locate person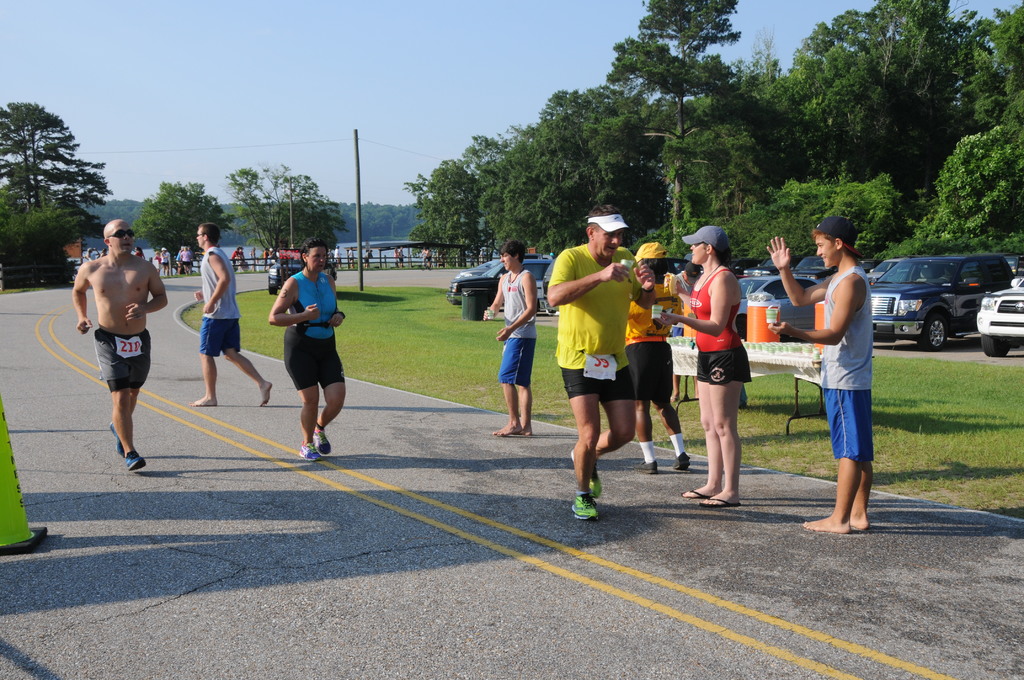
<box>191,219,276,410</box>
